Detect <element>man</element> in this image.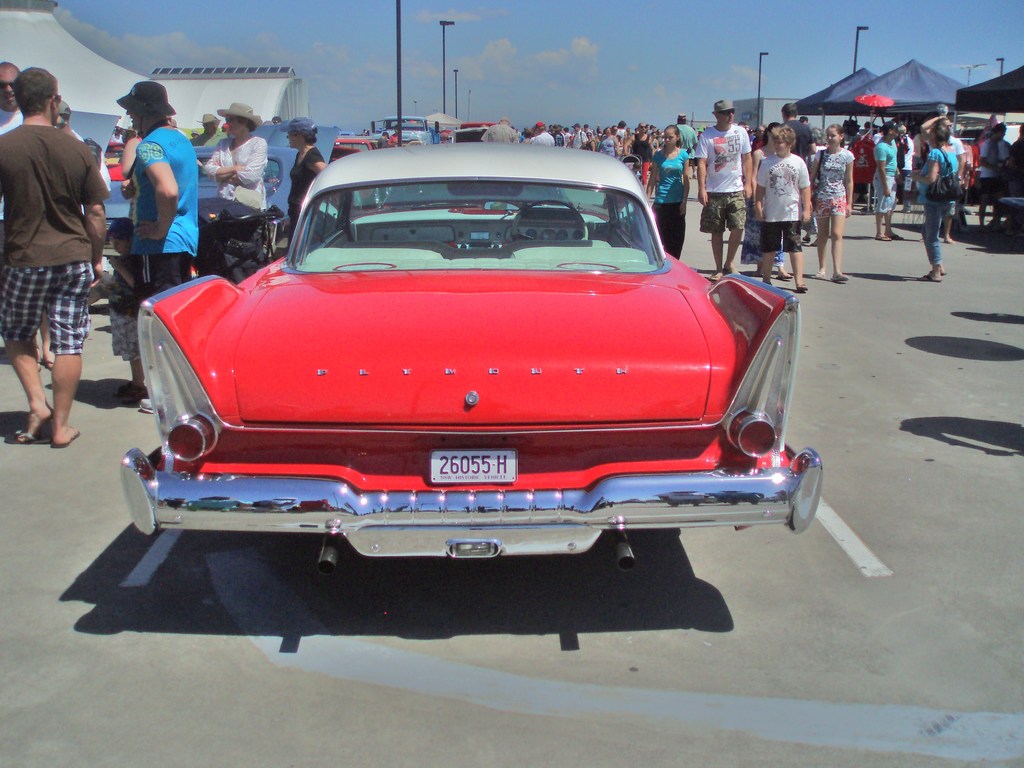
Detection: box=[0, 68, 112, 446].
